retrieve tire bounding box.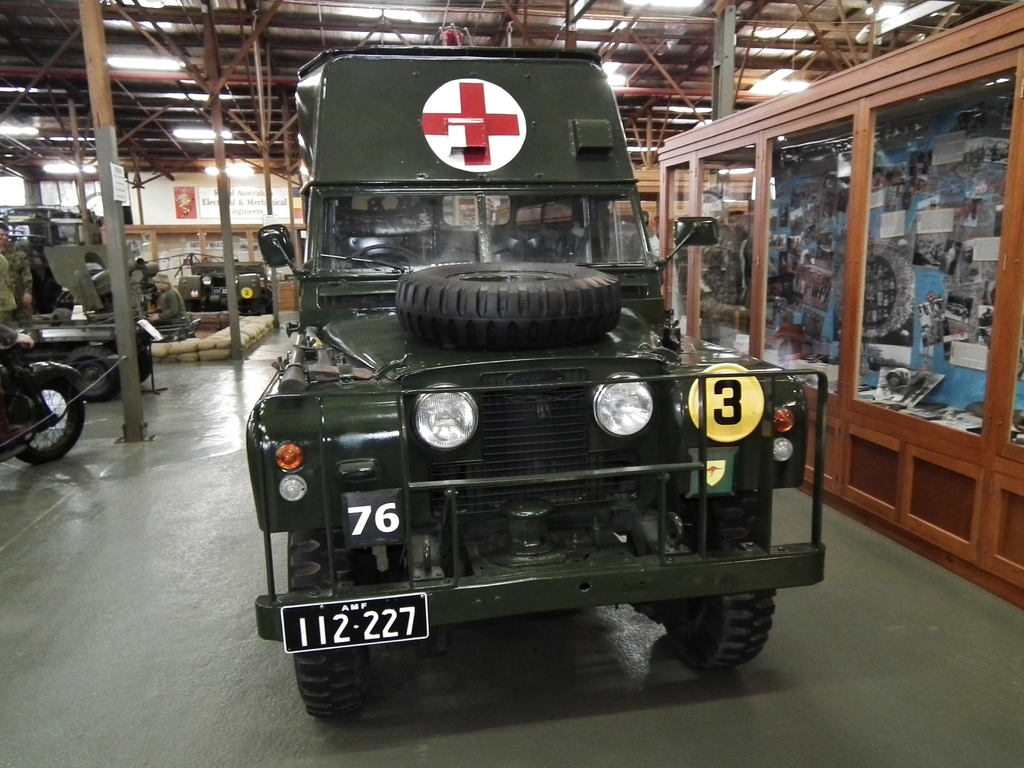
Bounding box: (x1=396, y1=260, x2=624, y2=348).
